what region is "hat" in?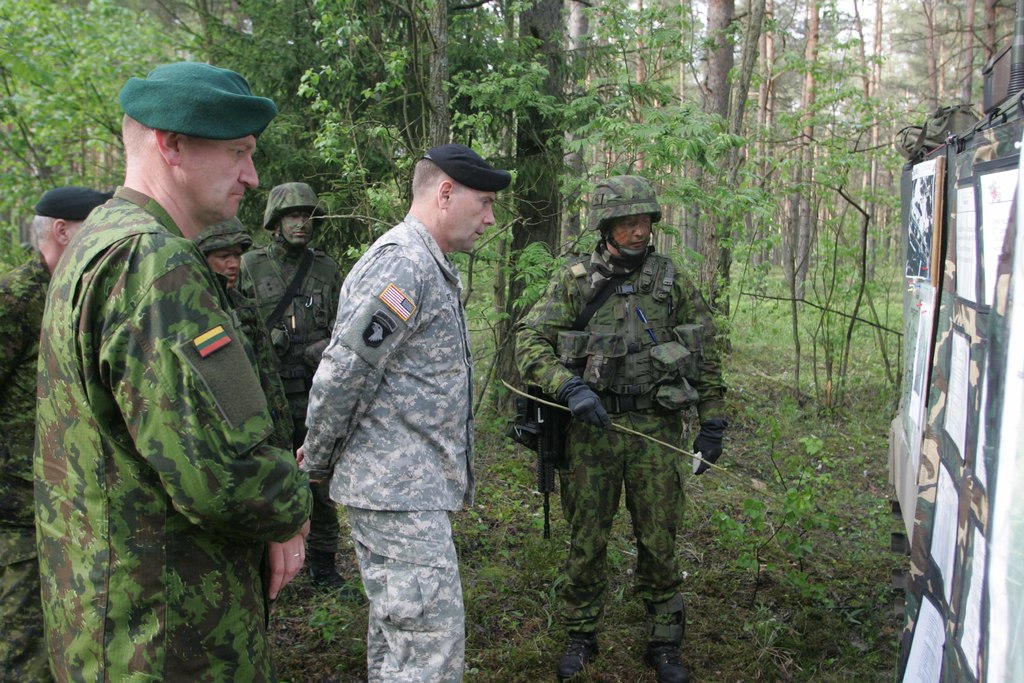
[x1=33, y1=187, x2=116, y2=217].
